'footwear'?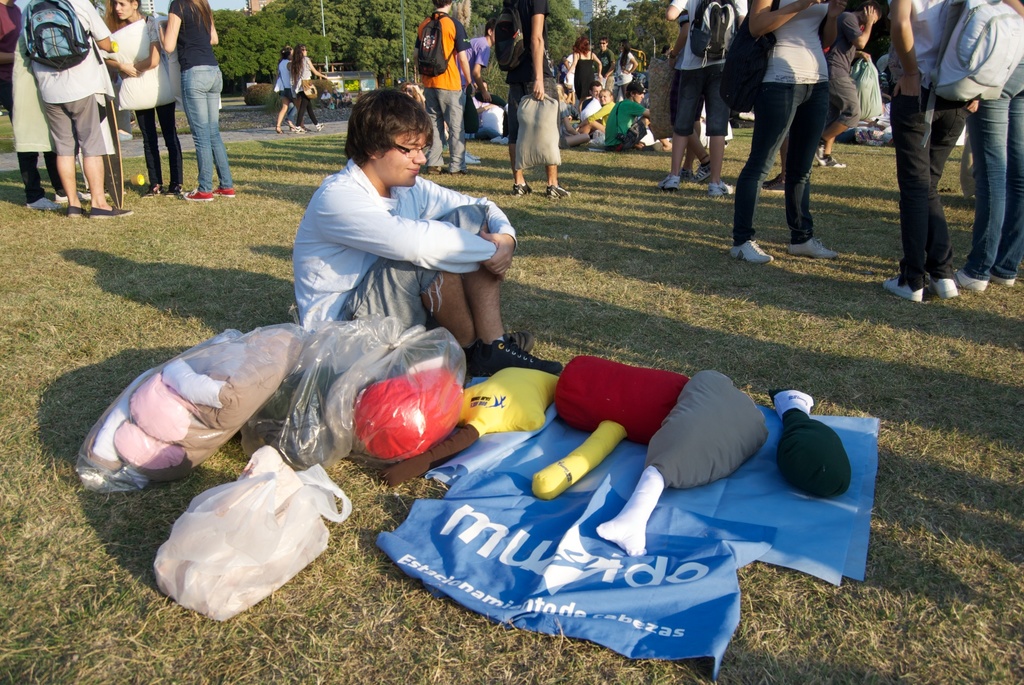
729/237/771/265
